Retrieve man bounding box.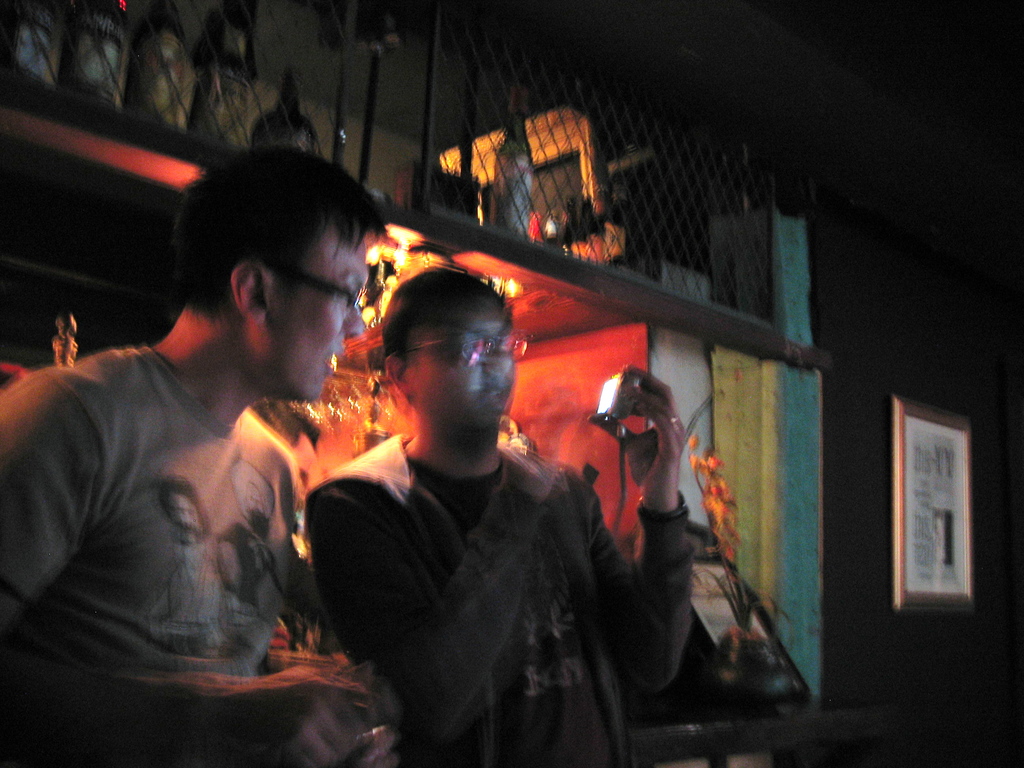
Bounding box: box(0, 141, 390, 767).
